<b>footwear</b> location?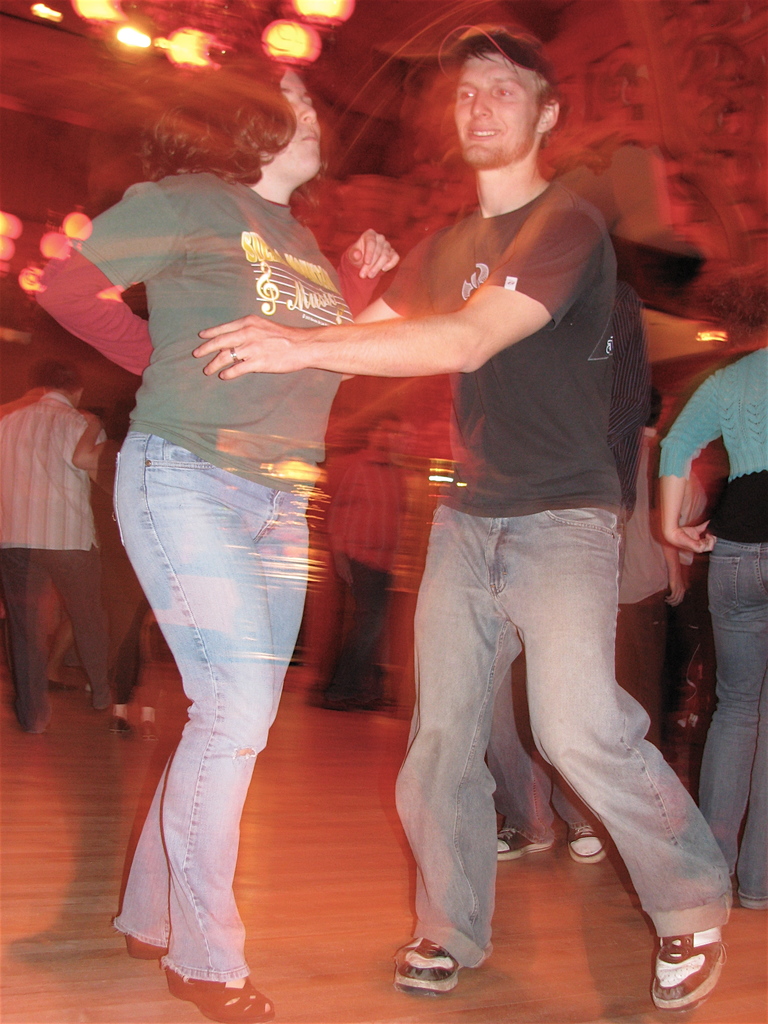
bbox=(138, 721, 159, 742)
